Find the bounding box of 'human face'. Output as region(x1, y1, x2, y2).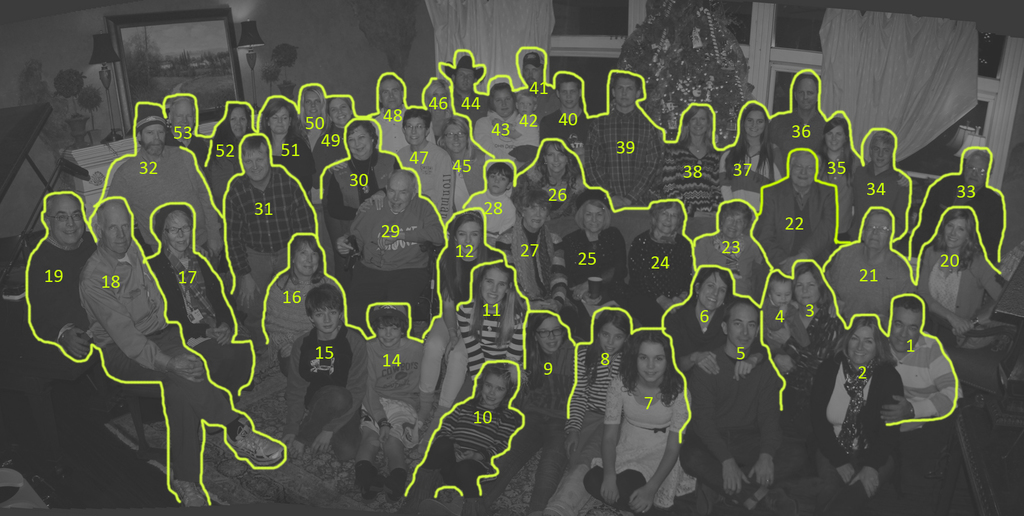
region(438, 120, 468, 151).
